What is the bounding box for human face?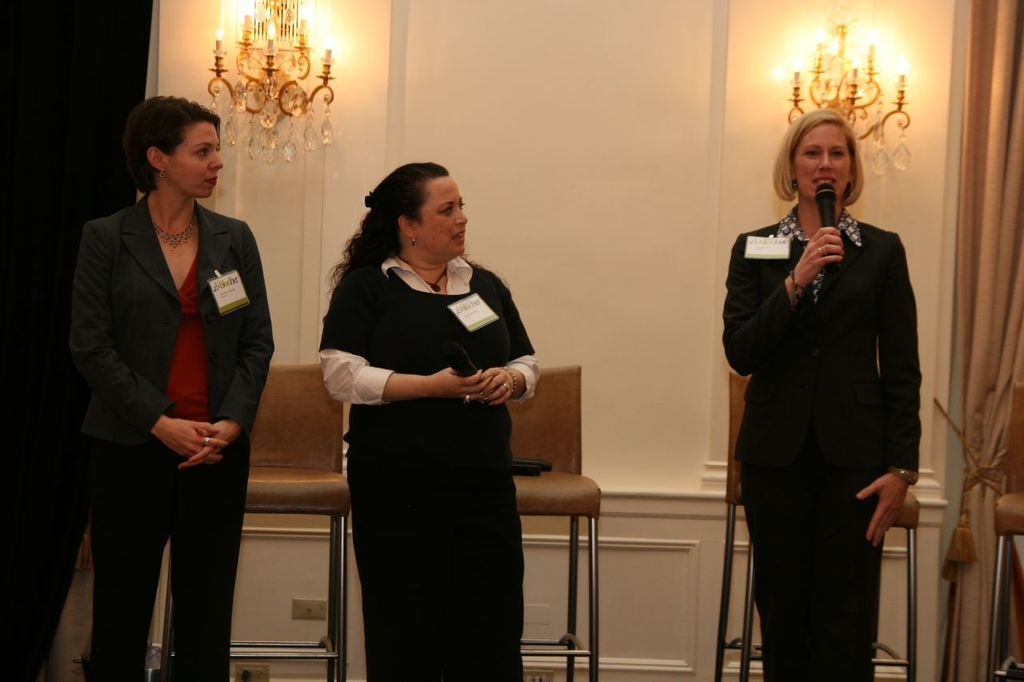
select_region(419, 175, 468, 256).
